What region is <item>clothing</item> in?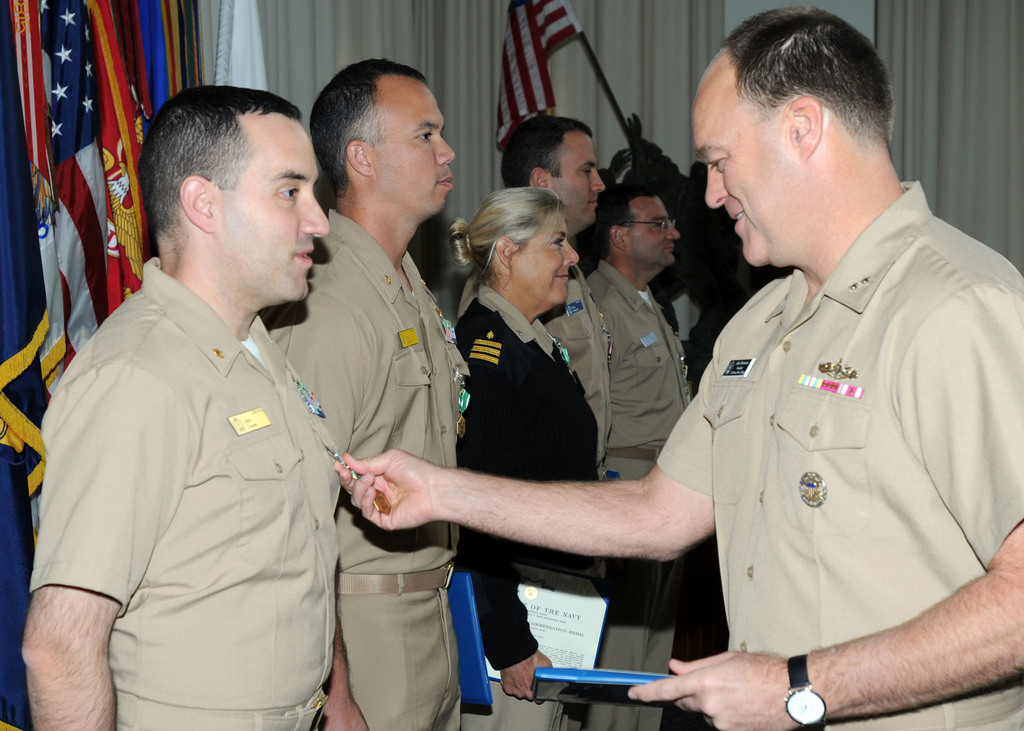
[x1=588, y1=245, x2=698, y2=490].
